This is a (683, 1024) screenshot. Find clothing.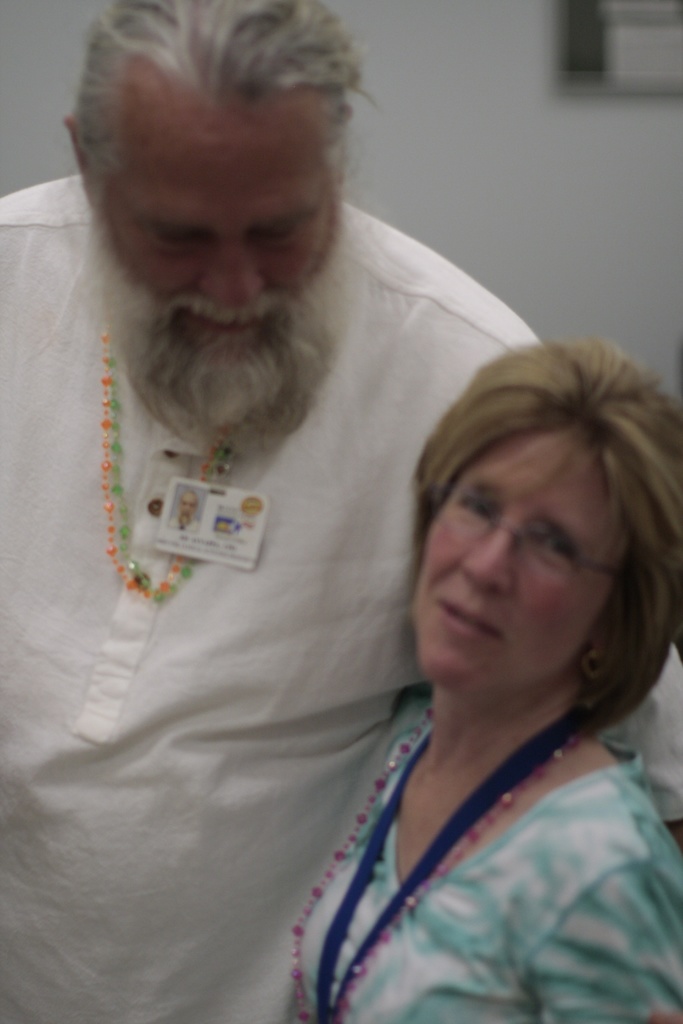
Bounding box: l=259, t=650, r=670, b=1023.
